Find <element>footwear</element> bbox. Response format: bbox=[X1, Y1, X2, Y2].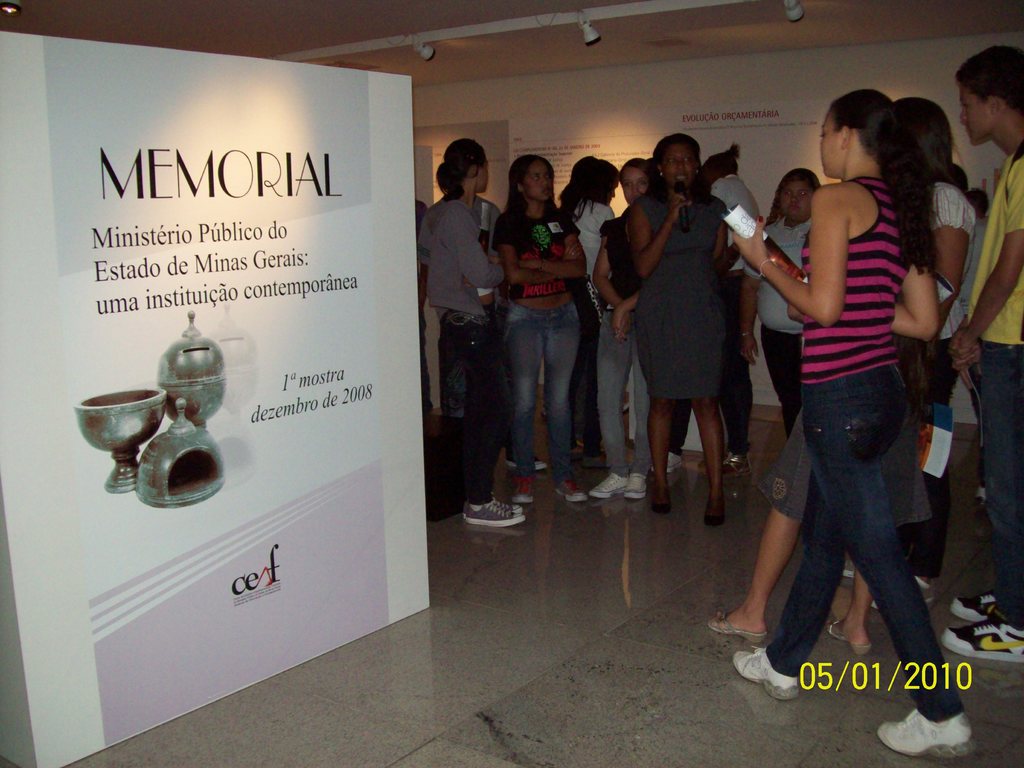
bbox=[586, 468, 627, 500].
